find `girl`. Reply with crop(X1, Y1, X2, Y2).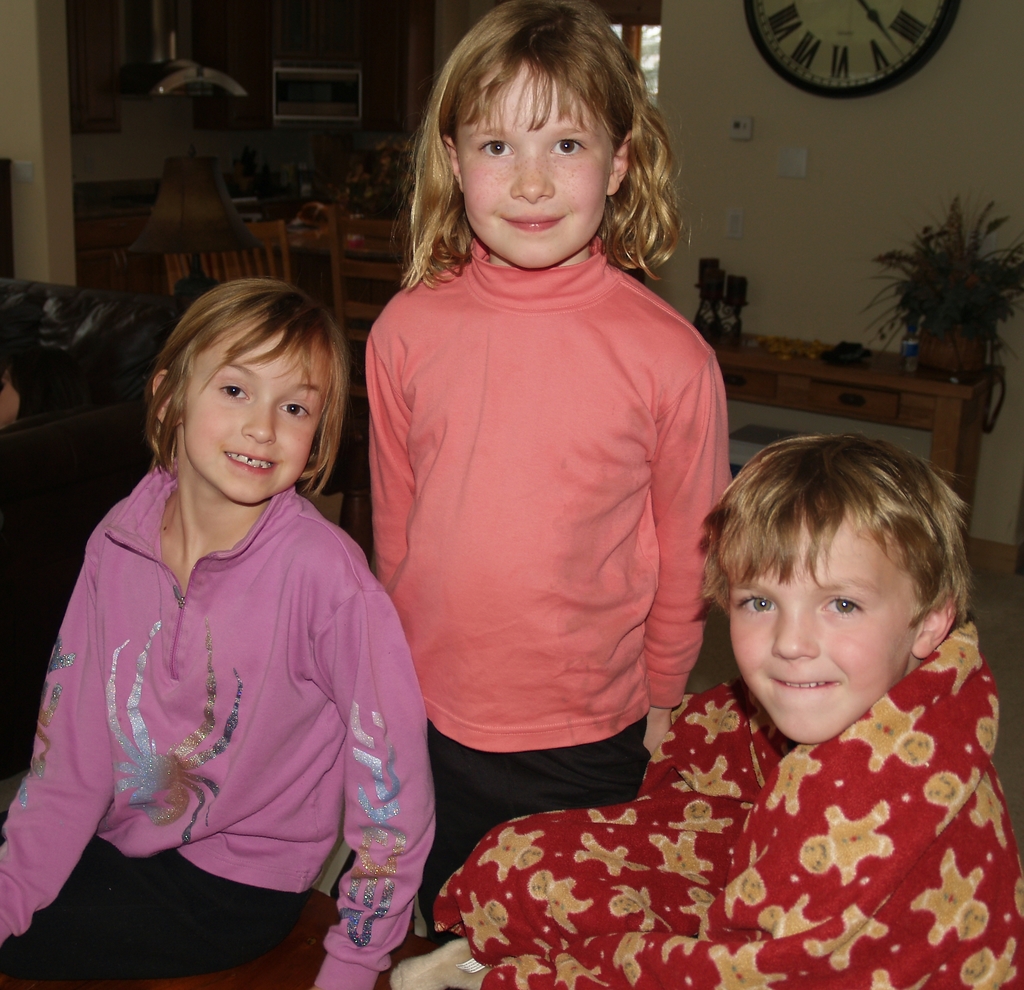
crop(0, 276, 442, 989).
